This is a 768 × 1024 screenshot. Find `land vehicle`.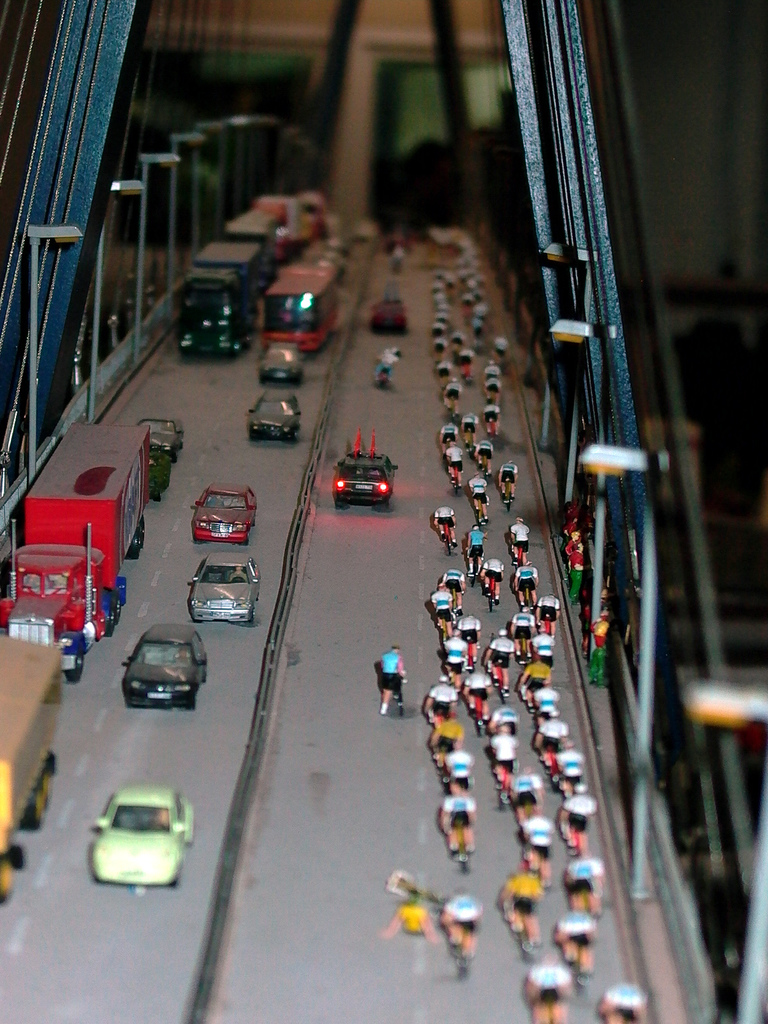
Bounding box: [left=0, top=634, right=67, bottom=902].
